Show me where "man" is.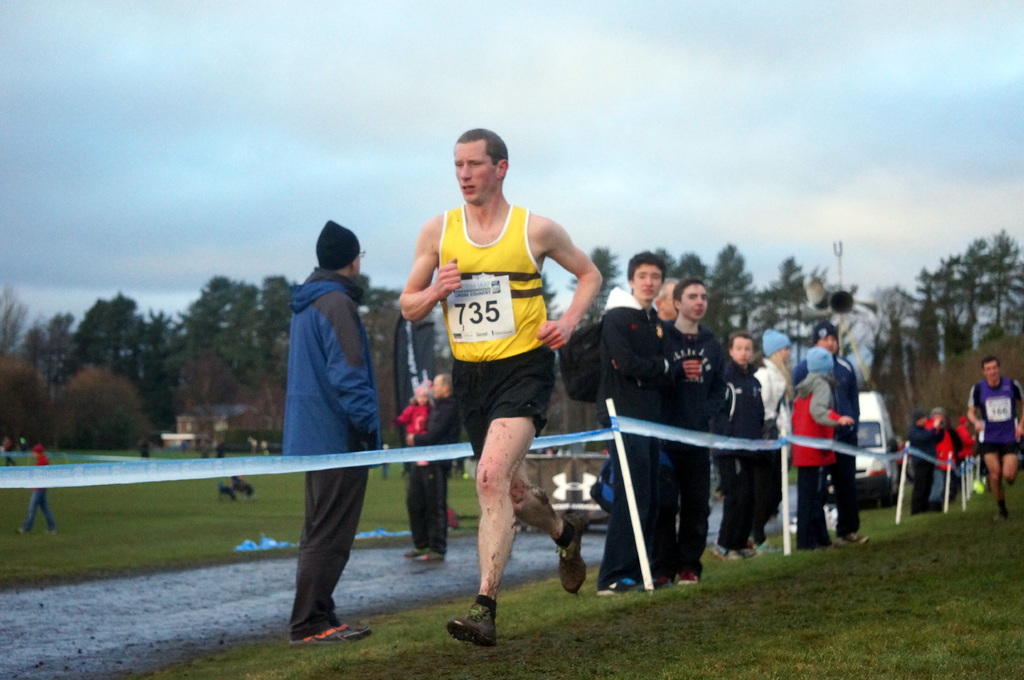
"man" is at select_region(666, 278, 729, 582).
